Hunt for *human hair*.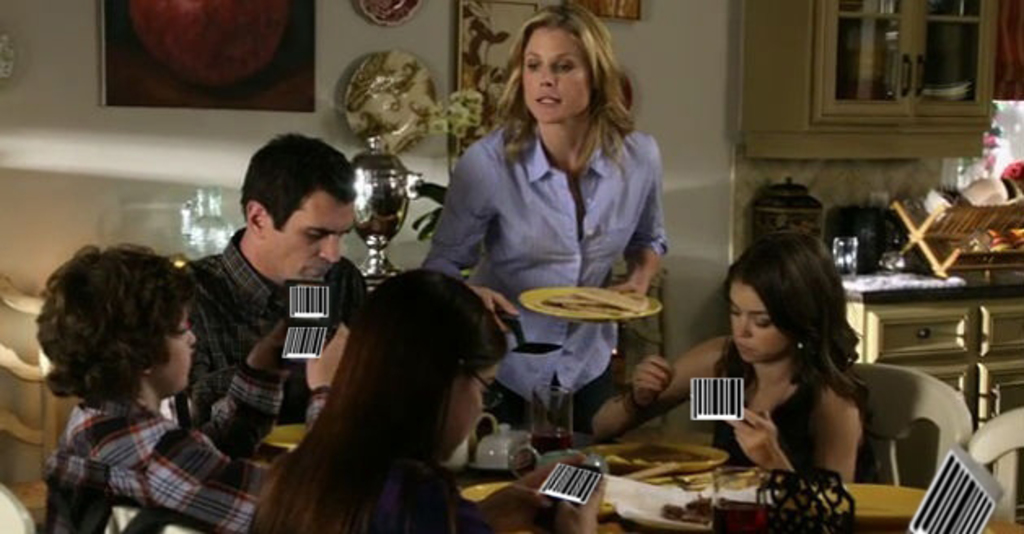
Hunted down at (x1=720, y1=226, x2=882, y2=441).
